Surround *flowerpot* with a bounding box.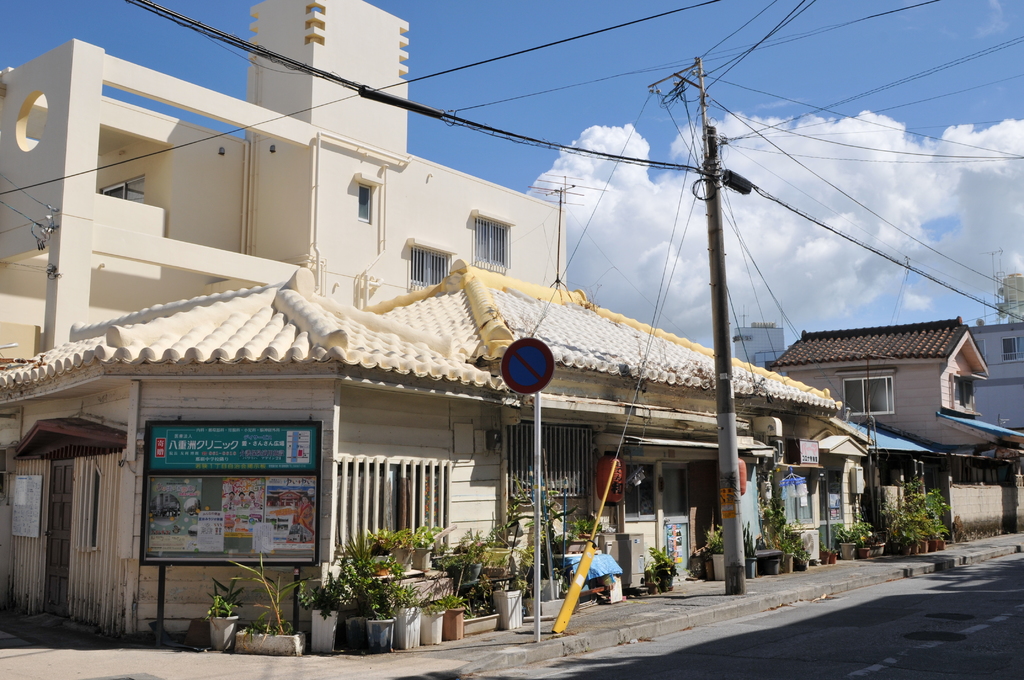
872:537:888:558.
